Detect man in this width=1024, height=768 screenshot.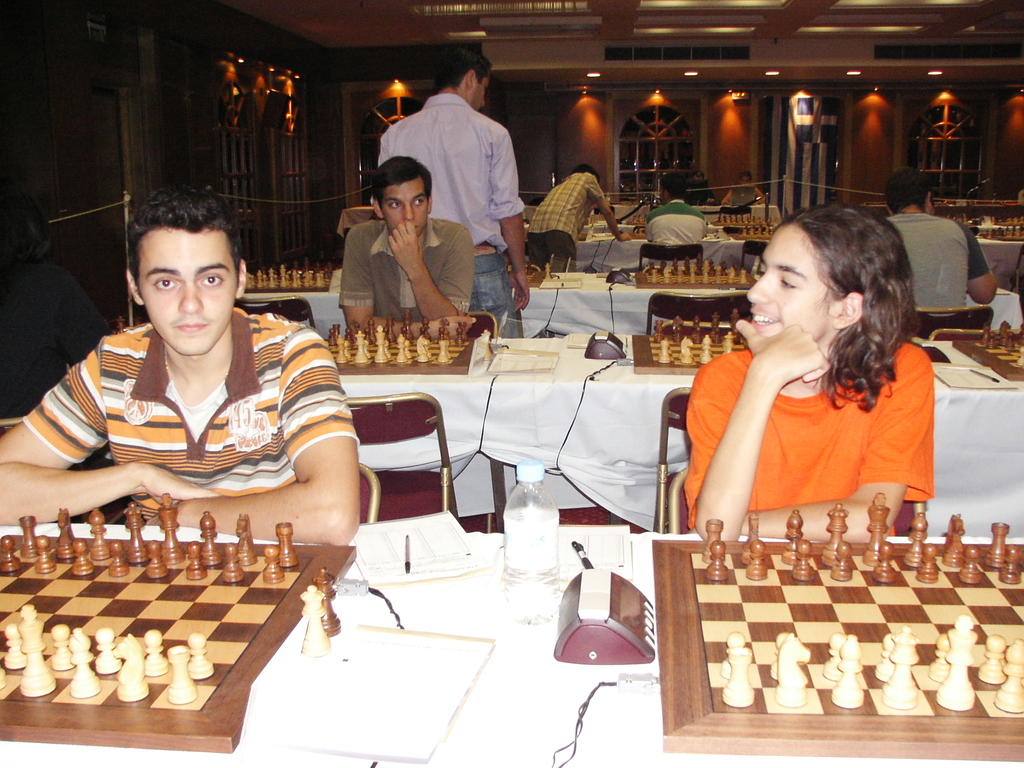
Detection: box(376, 24, 545, 340).
